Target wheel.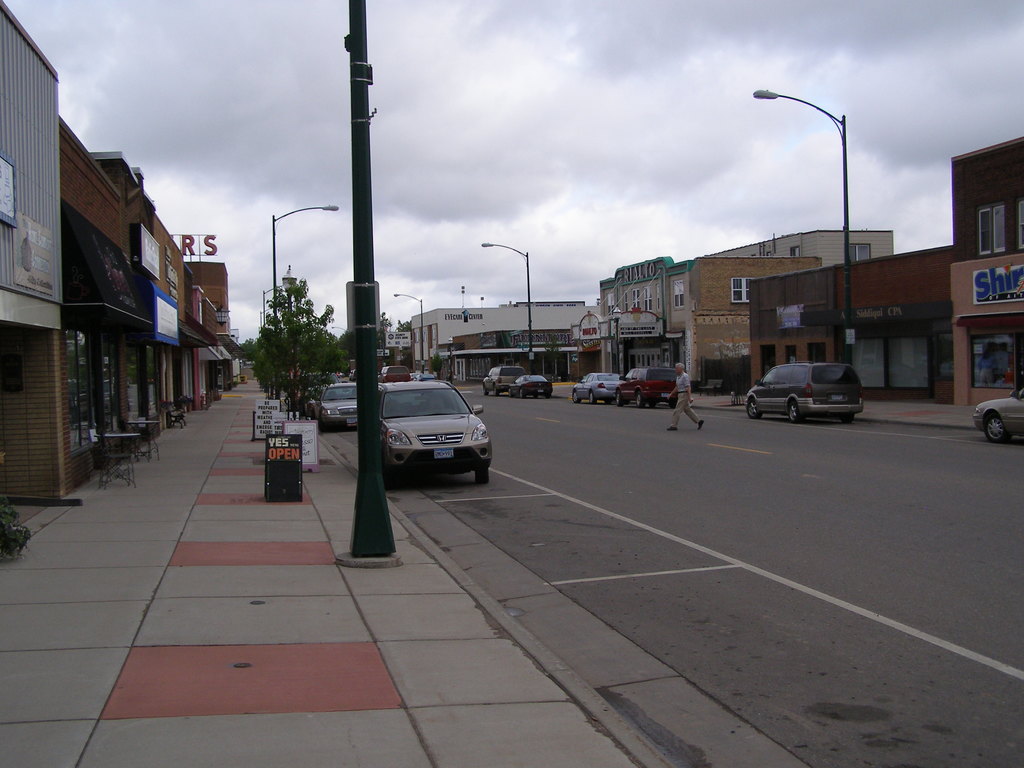
Target region: {"left": 982, "top": 414, "right": 1009, "bottom": 444}.
